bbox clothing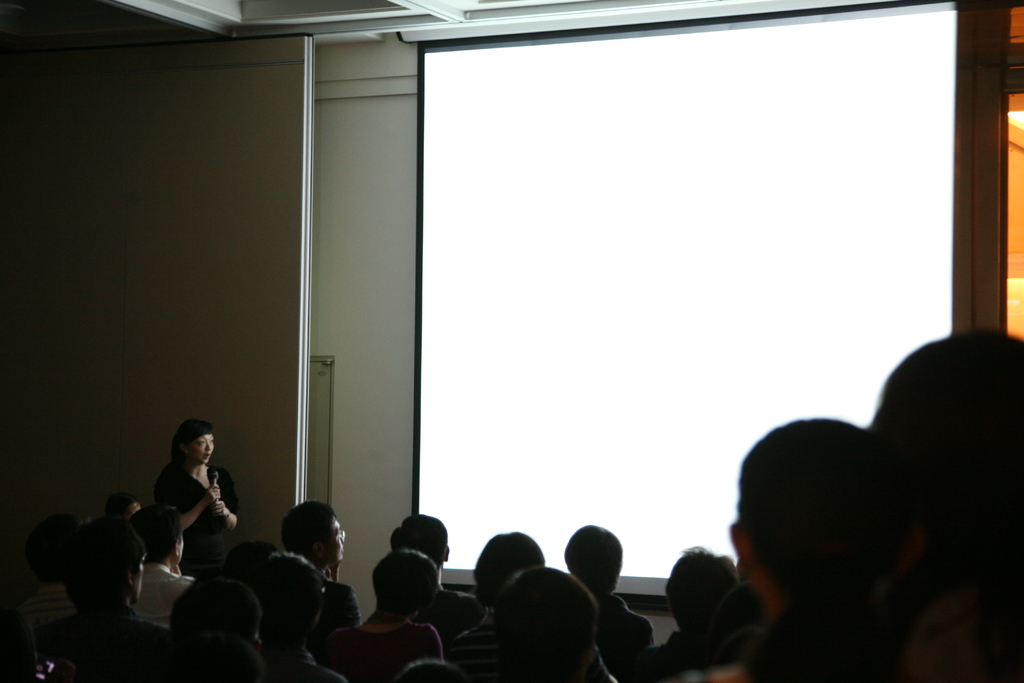
412:577:484:643
